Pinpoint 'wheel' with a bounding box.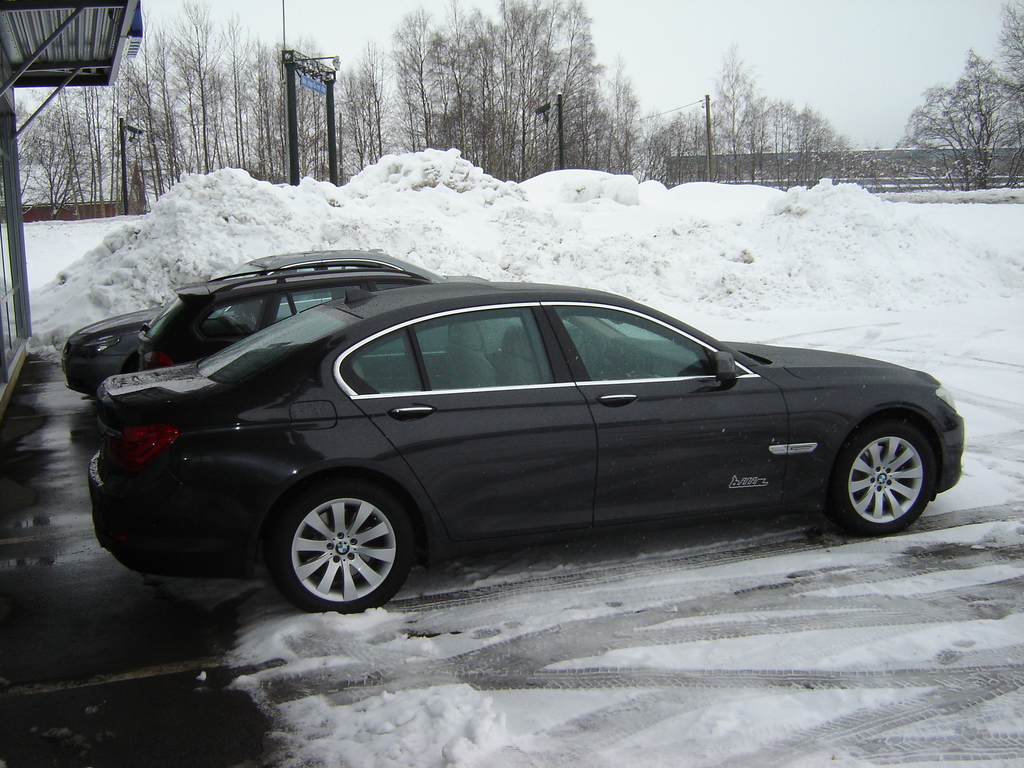
crop(573, 335, 603, 375).
